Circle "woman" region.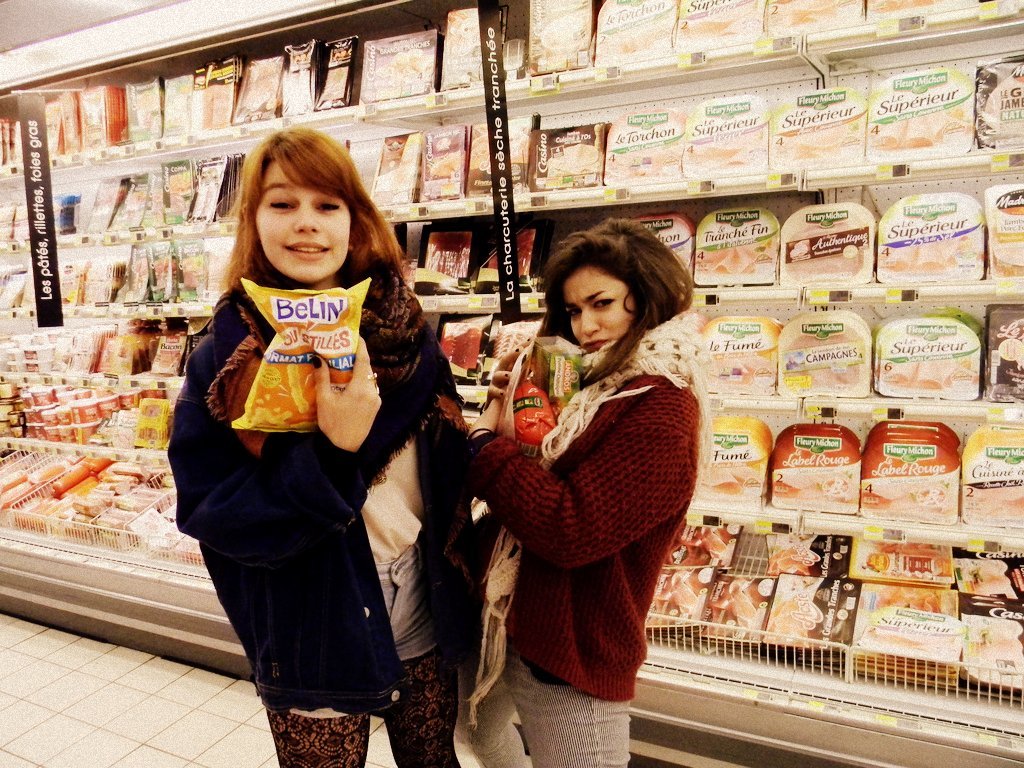
Region: pyautogui.locateOnScreen(174, 128, 481, 767).
